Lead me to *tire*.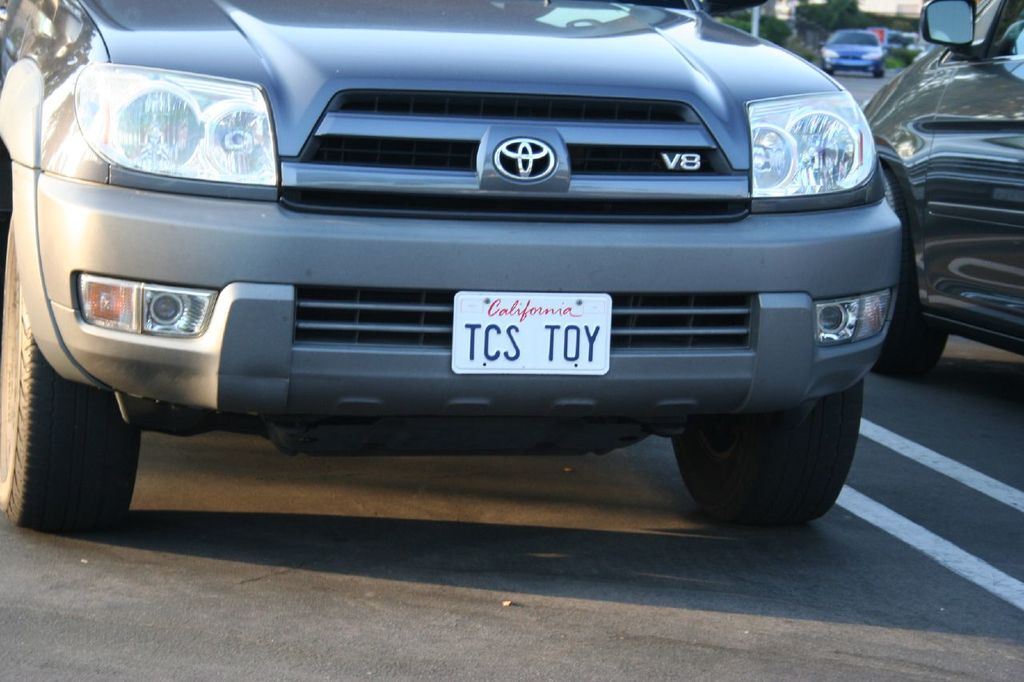
Lead to box(665, 377, 860, 530).
